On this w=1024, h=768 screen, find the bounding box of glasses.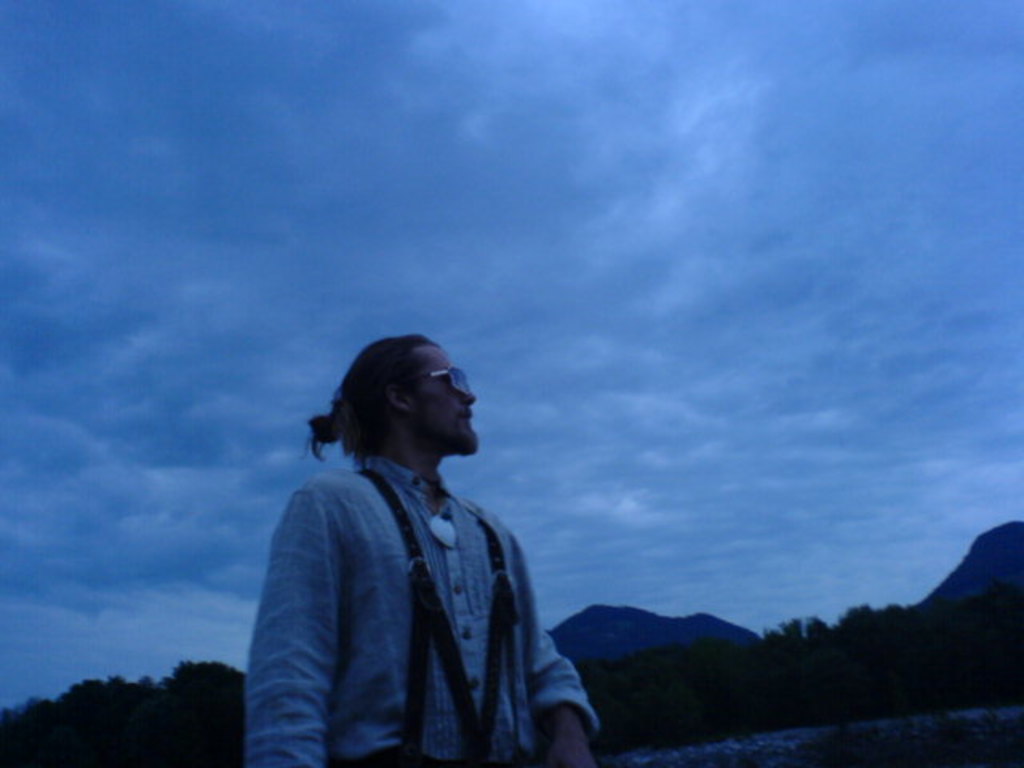
Bounding box: 394 365 470 397.
